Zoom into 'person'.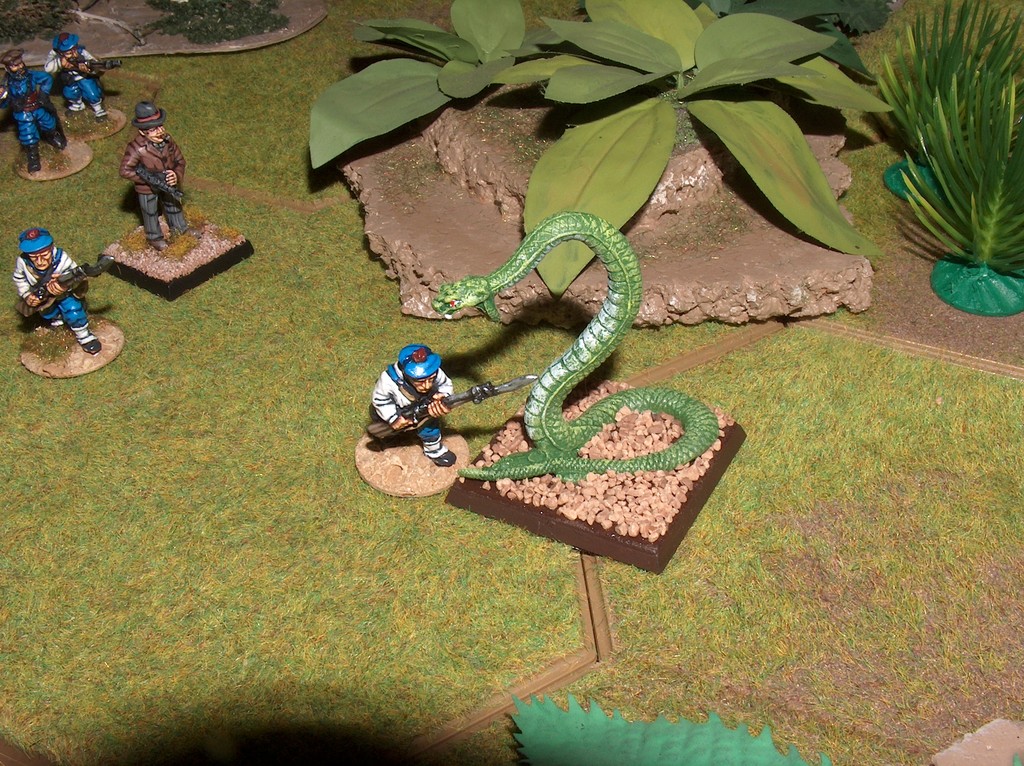
Zoom target: 0,47,72,178.
